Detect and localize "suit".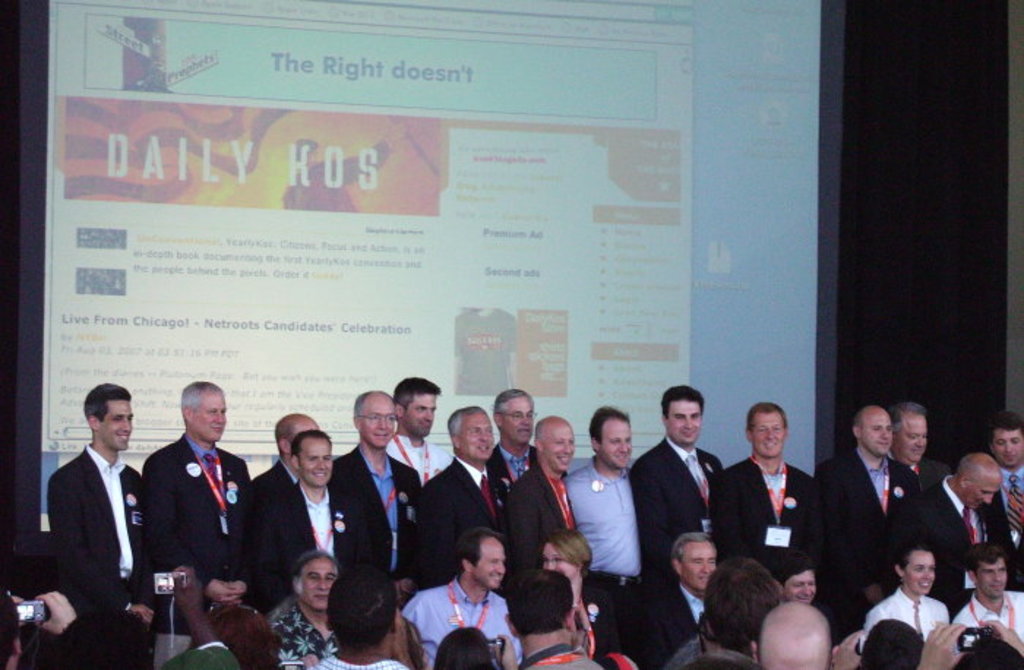
Localized at l=985, t=470, r=1023, b=594.
